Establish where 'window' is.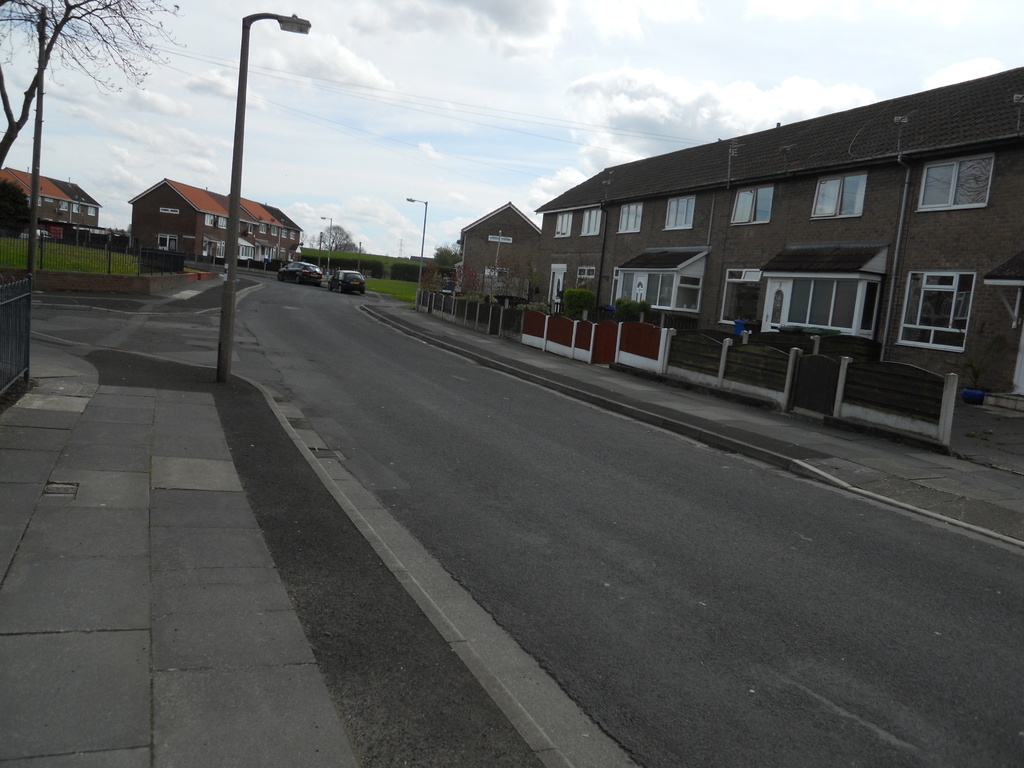
Established at bbox=[89, 205, 95, 213].
